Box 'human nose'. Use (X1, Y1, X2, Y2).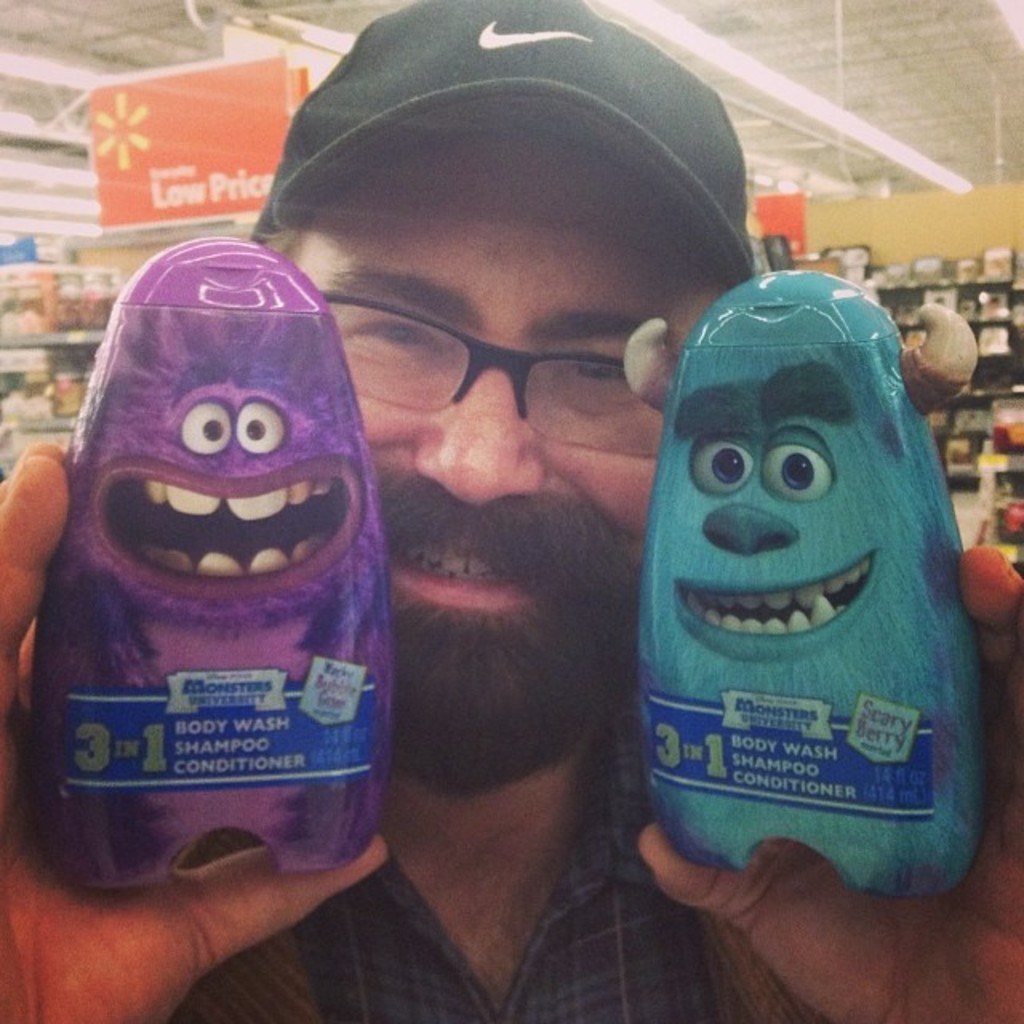
(413, 336, 547, 502).
